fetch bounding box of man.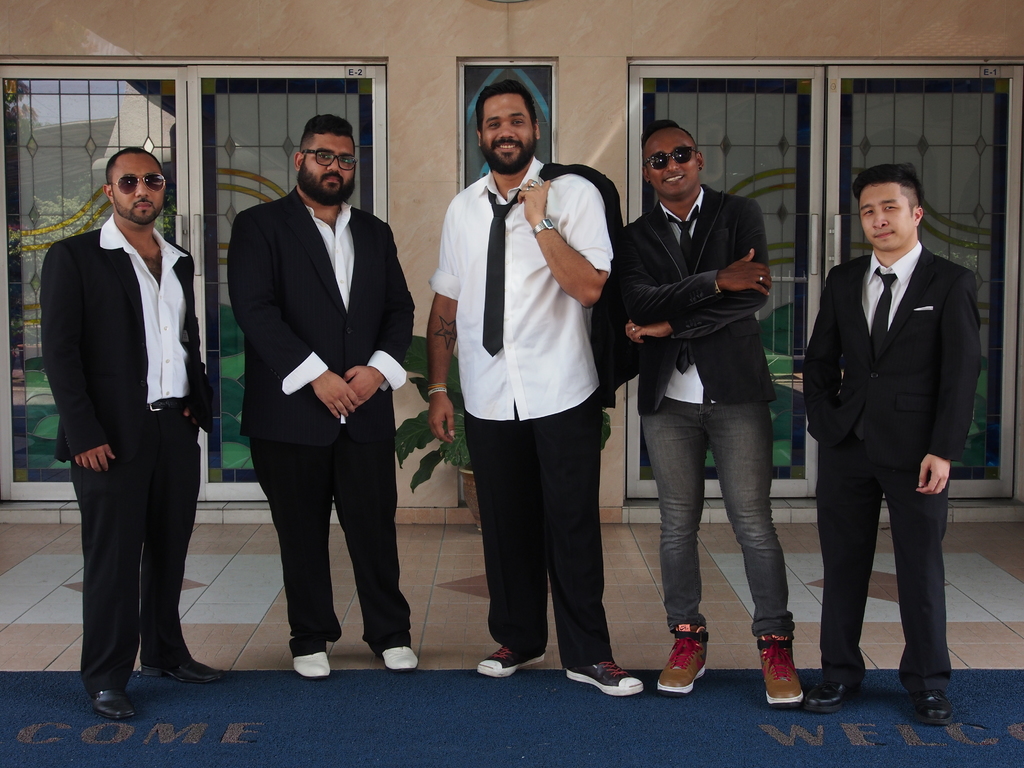
Bbox: bbox=[609, 118, 796, 709].
